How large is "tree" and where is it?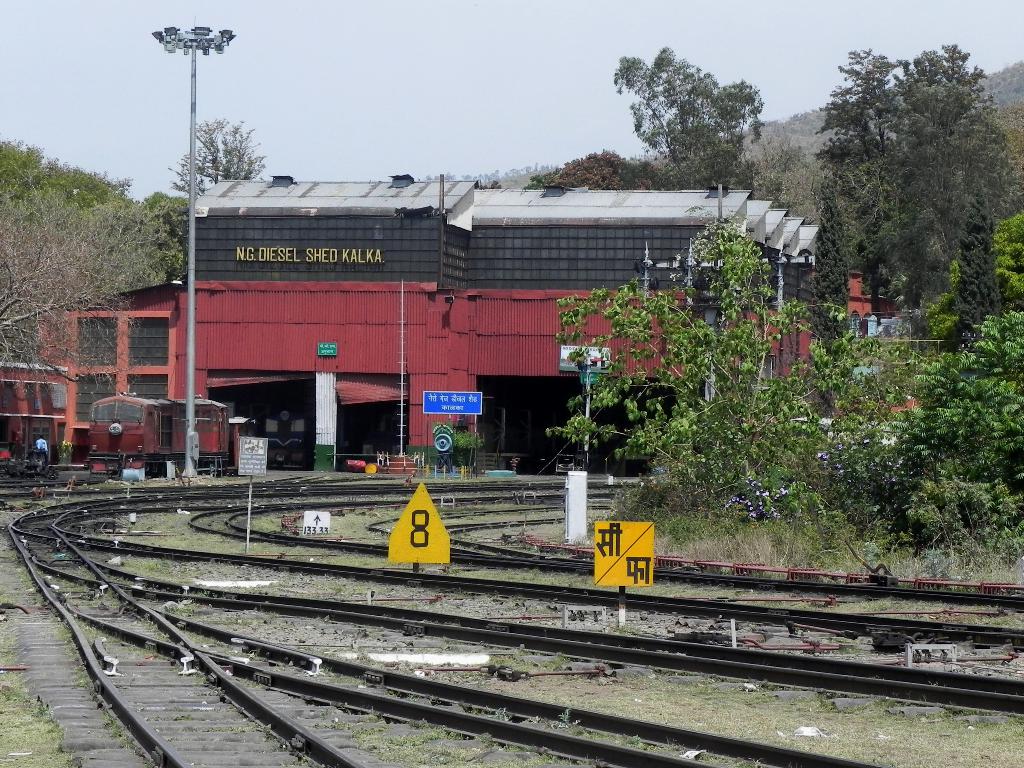
Bounding box: 927, 214, 1023, 344.
